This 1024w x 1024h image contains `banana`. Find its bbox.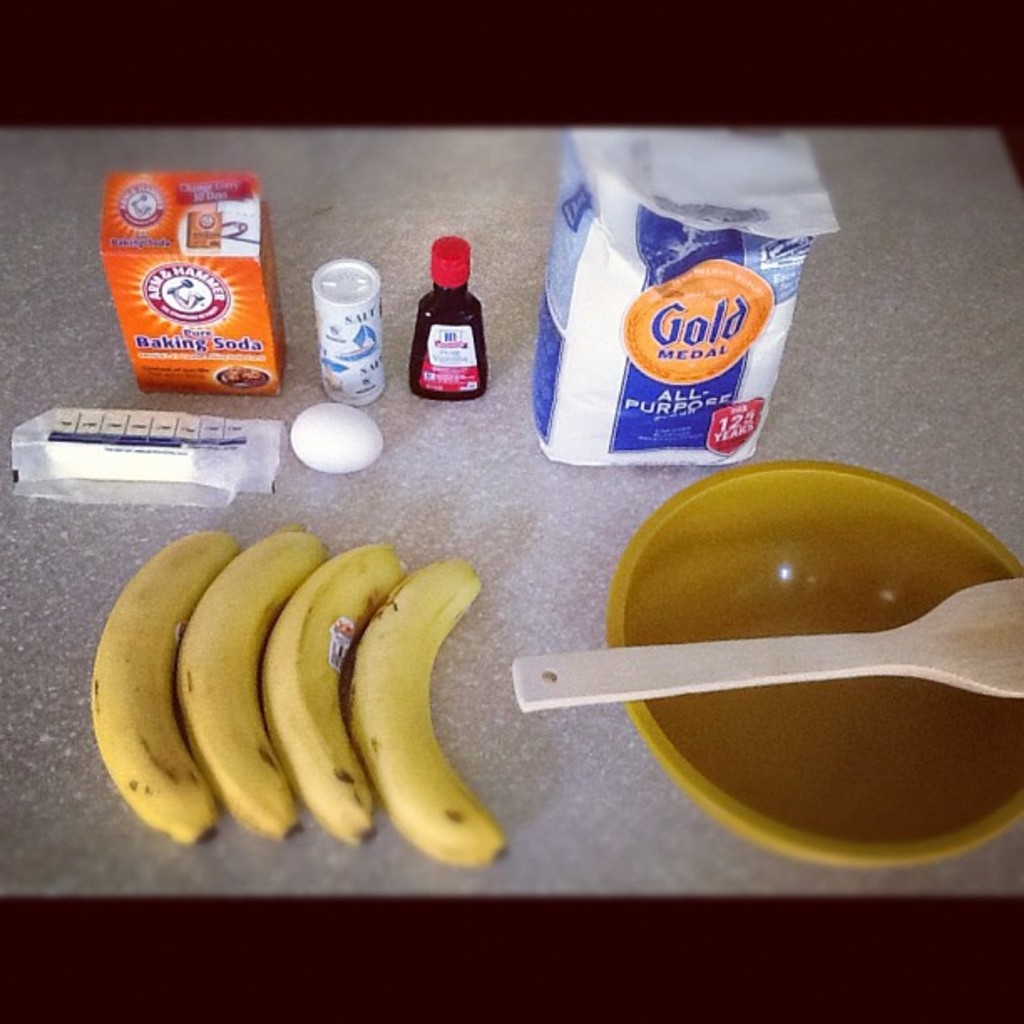
detection(340, 556, 505, 867).
